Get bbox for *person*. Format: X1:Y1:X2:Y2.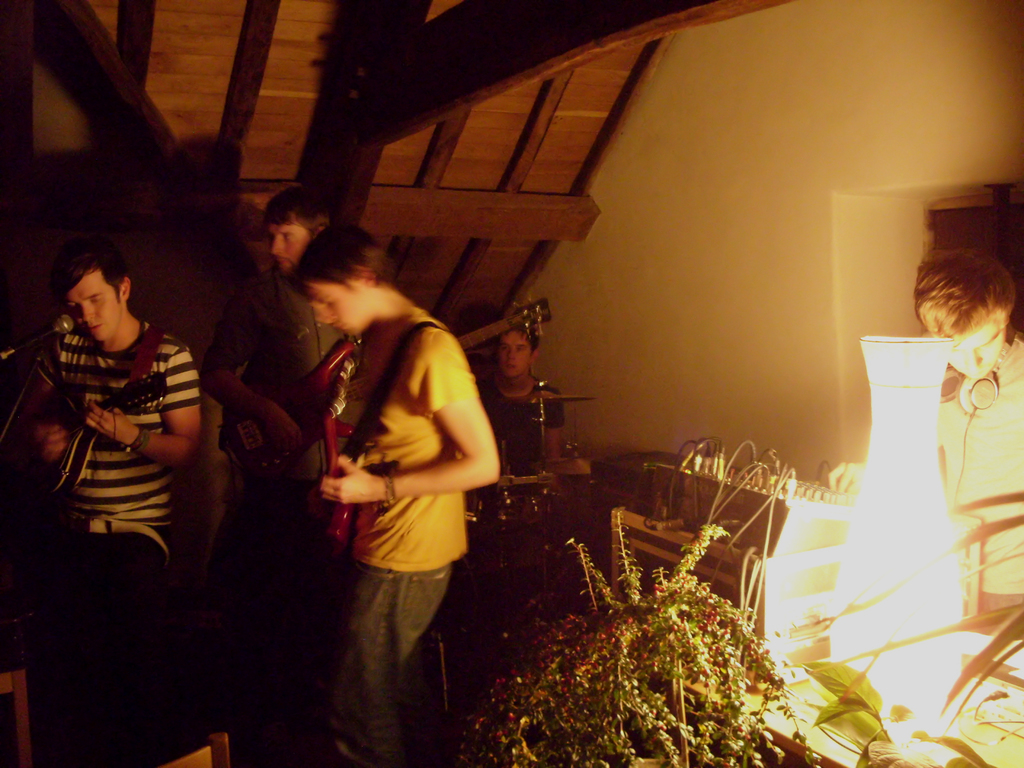
0:254:203:767.
